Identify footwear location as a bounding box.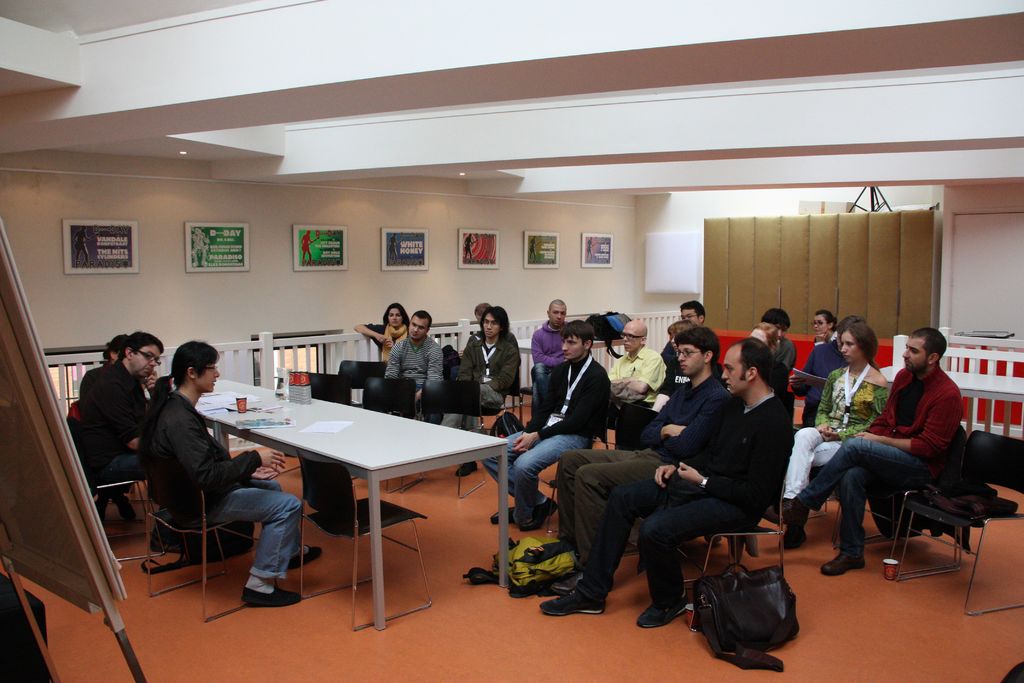
{"x1": 540, "y1": 588, "x2": 604, "y2": 616}.
